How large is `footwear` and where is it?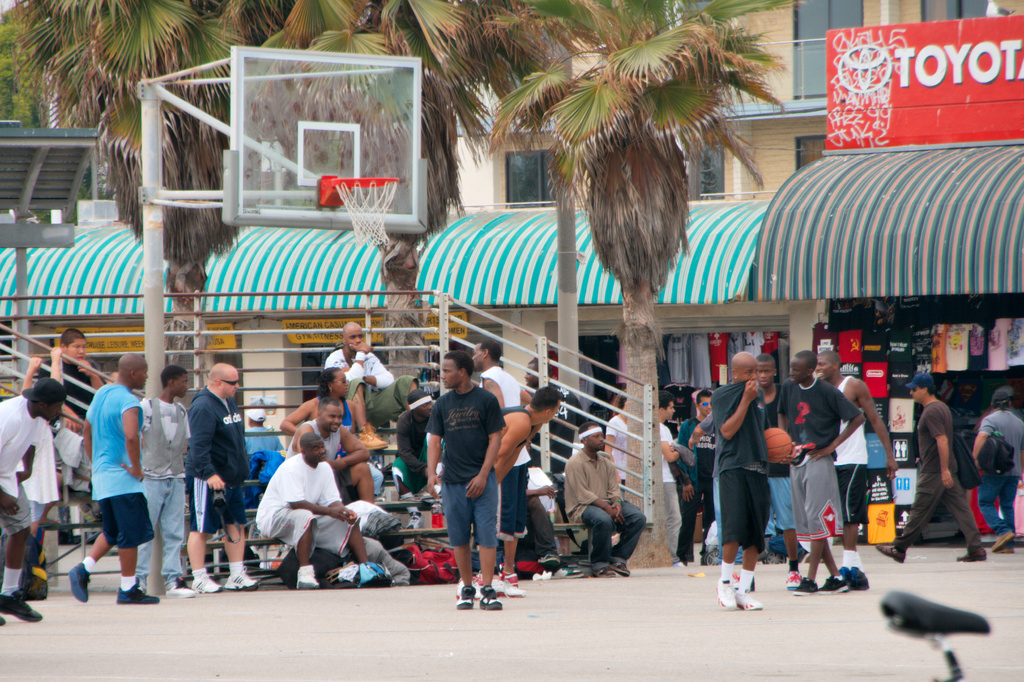
Bounding box: 609,561,632,578.
